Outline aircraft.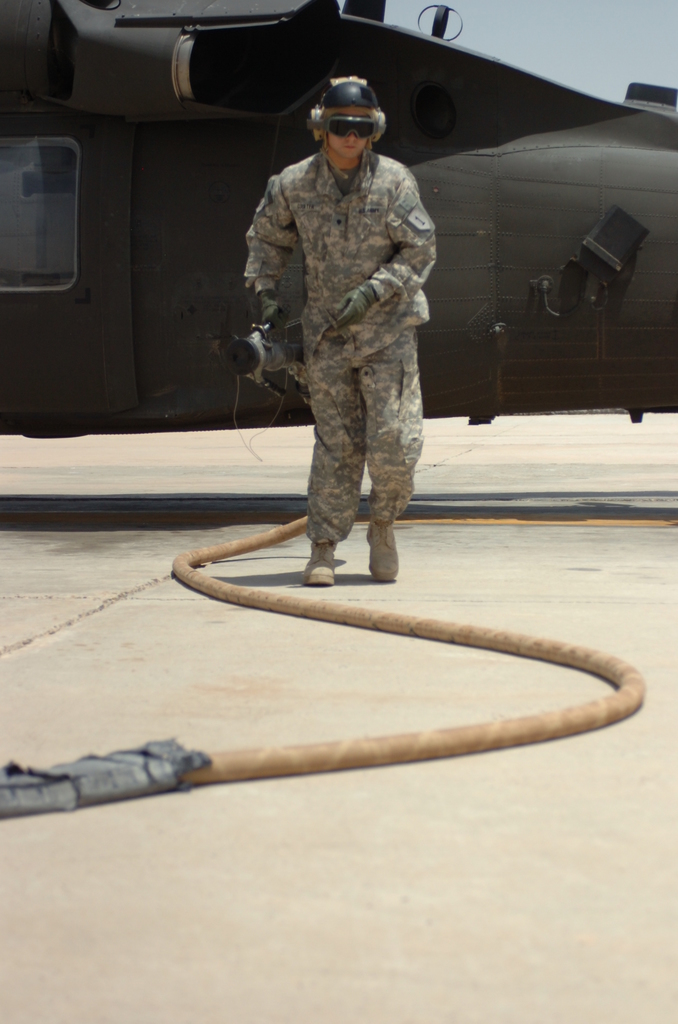
Outline: {"x1": 0, "y1": 0, "x2": 677, "y2": 436}.
